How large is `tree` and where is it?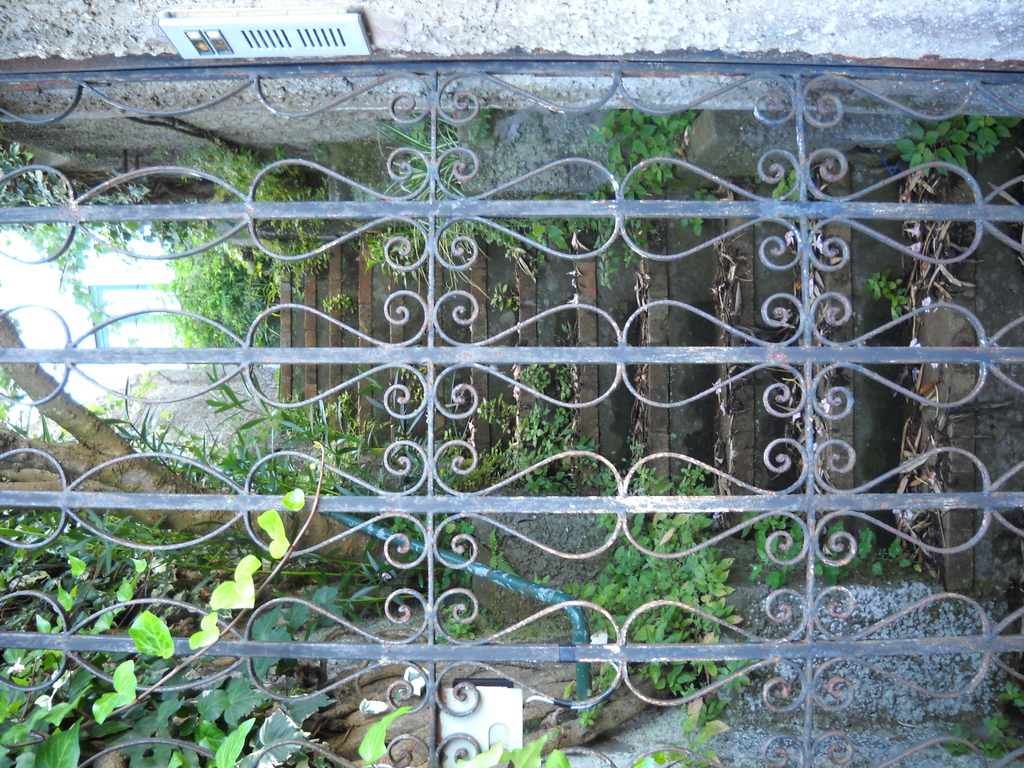
Bounding box: Rect(0, 308, 371, 767).
